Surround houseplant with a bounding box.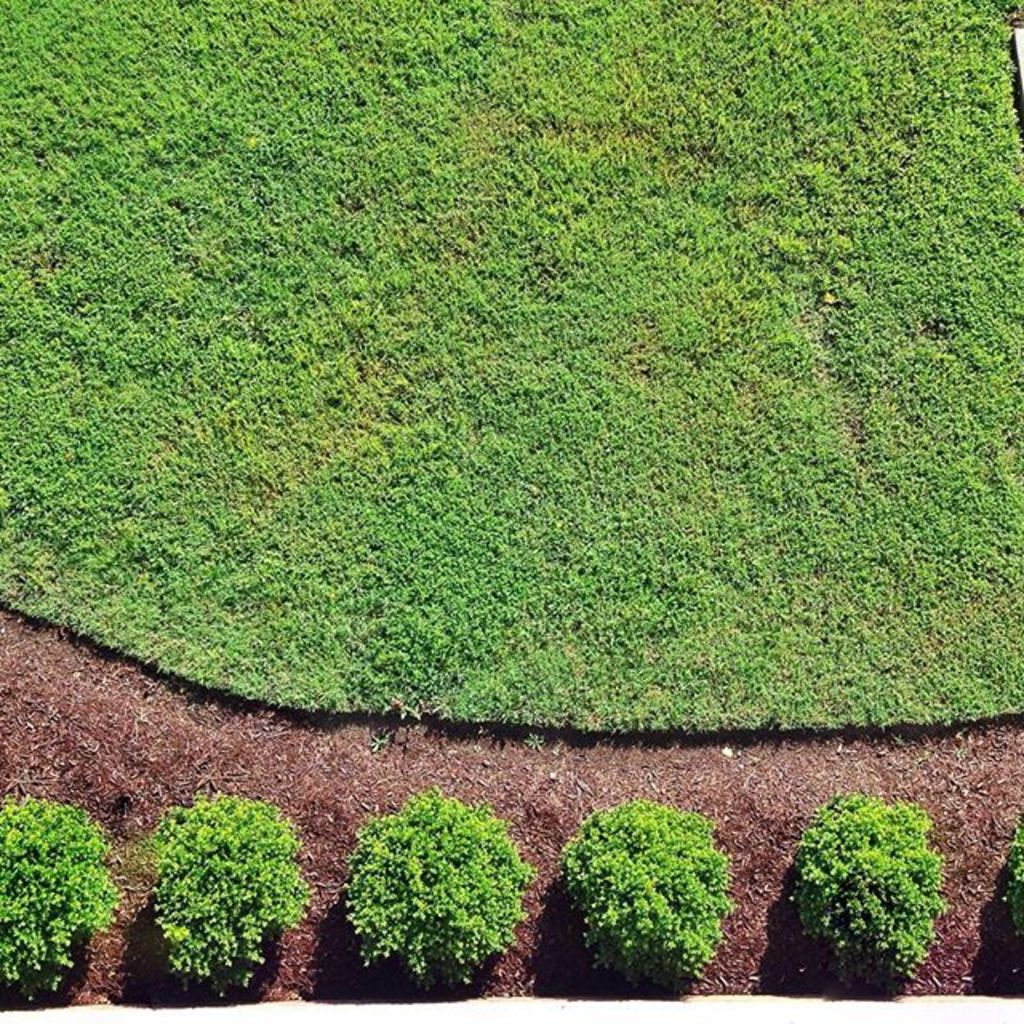
bbox(341, 798, 531, 994).
